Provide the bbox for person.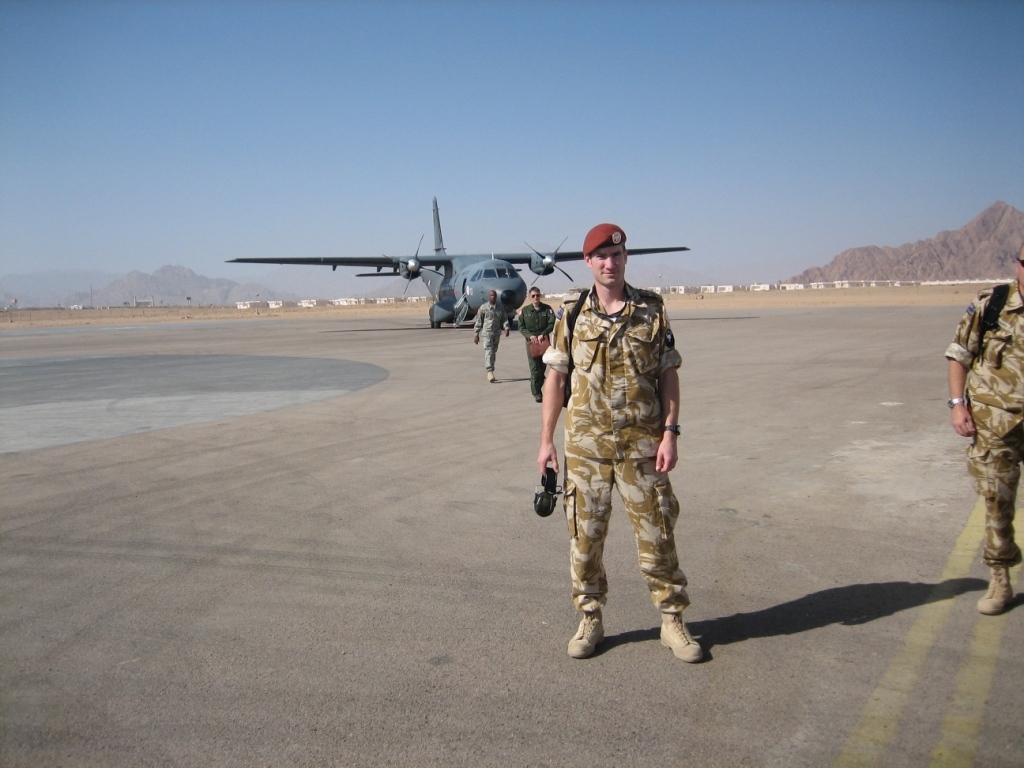
470:289:513:382.
